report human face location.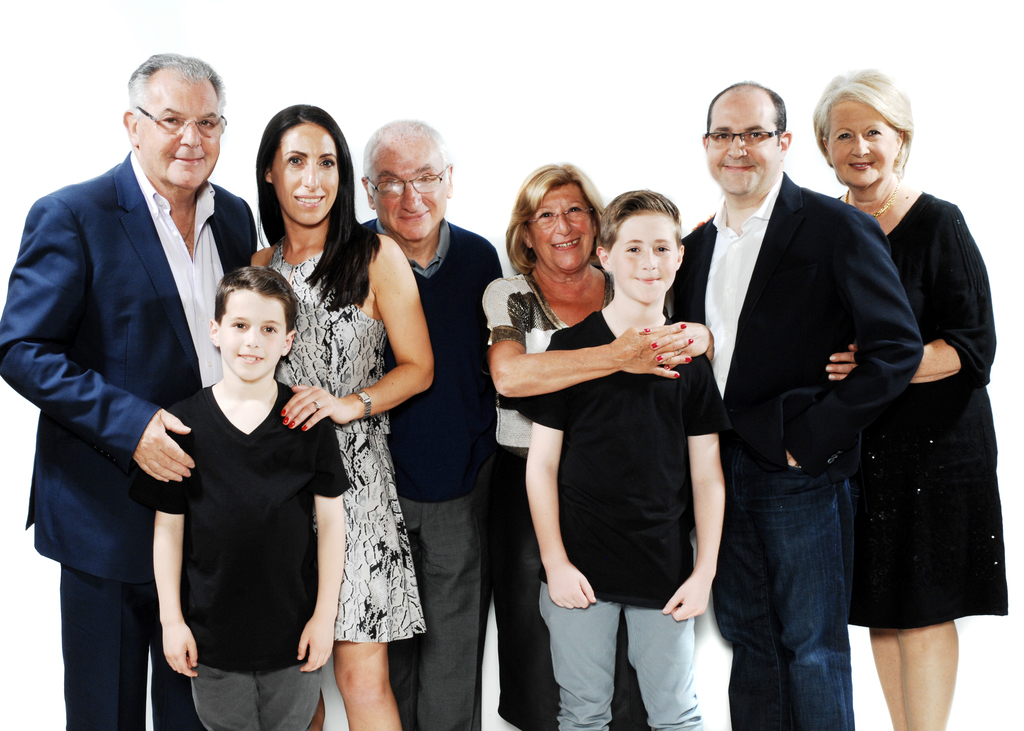
Report: {"x1": 703, "y1": 88, "x2": 777, "y2": 191}.
